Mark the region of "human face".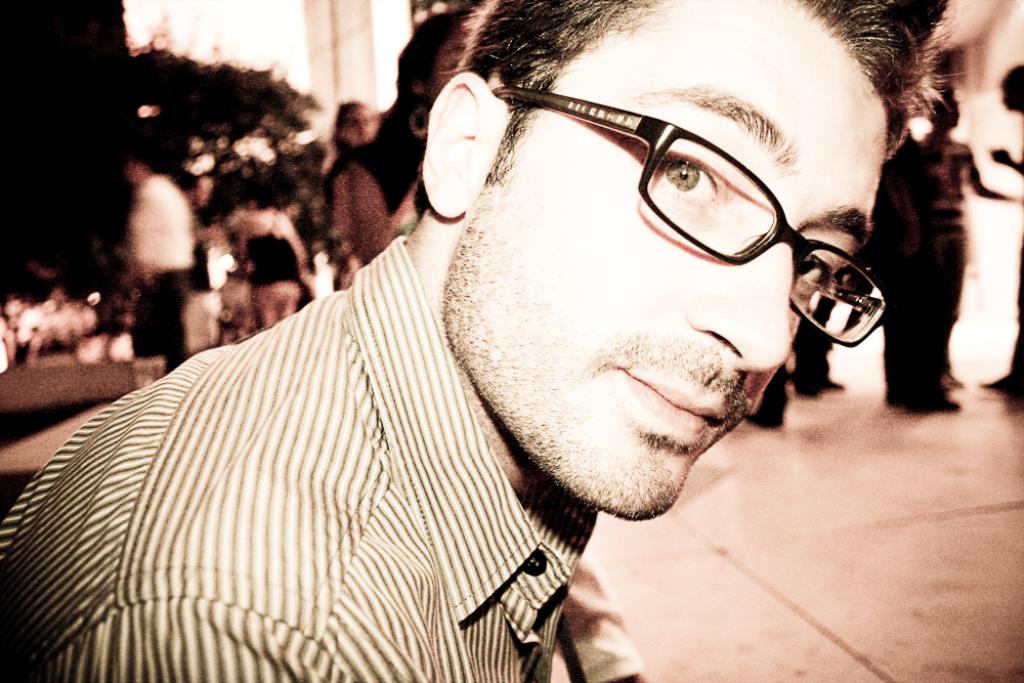
Region: [437,0,890,522].
